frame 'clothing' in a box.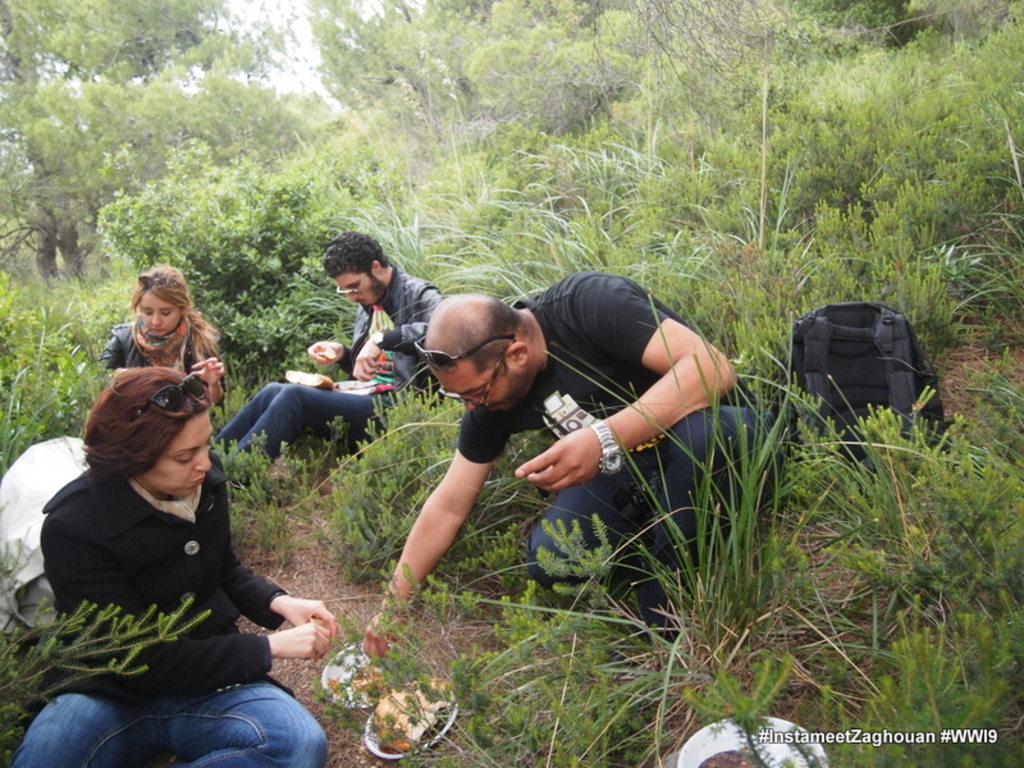
pyautogui.locateOnScreen(453, 275, 760, 608).
